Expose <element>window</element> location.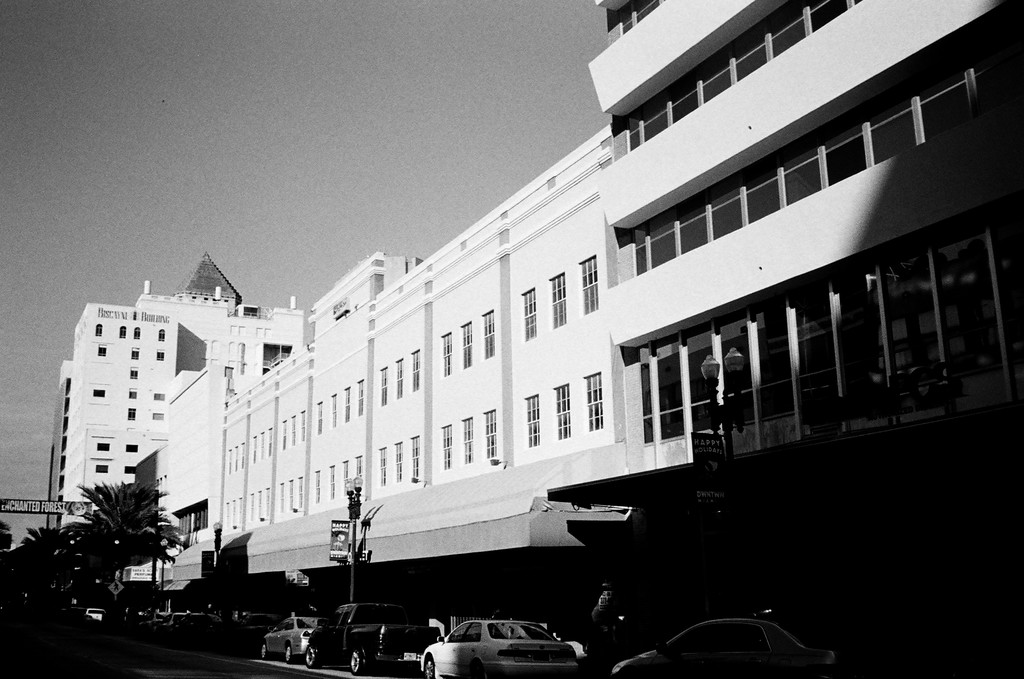
Exposed at rect(519, 285, 536, 340).
